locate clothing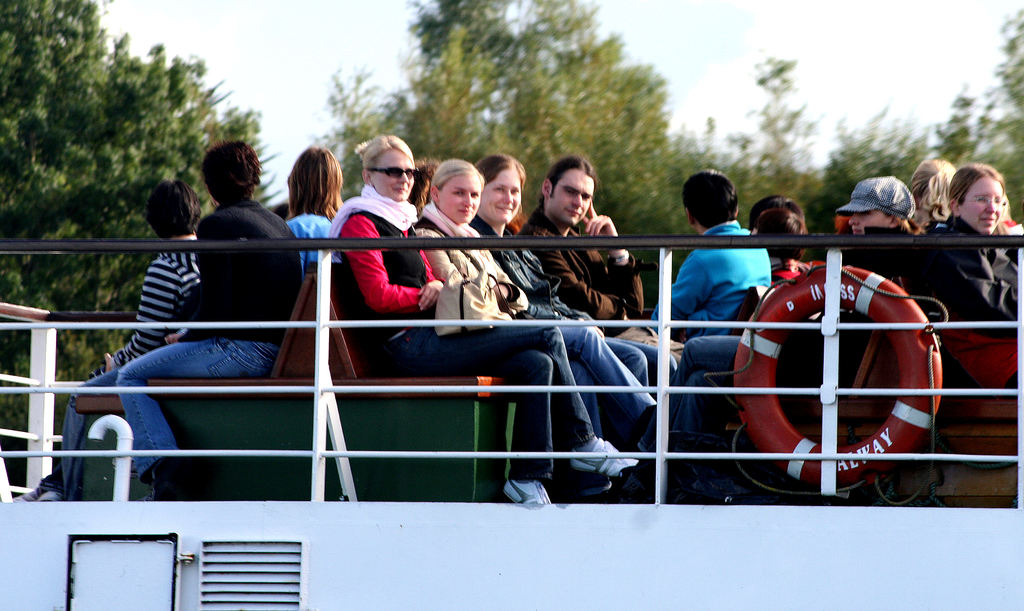
53,234,211,485
